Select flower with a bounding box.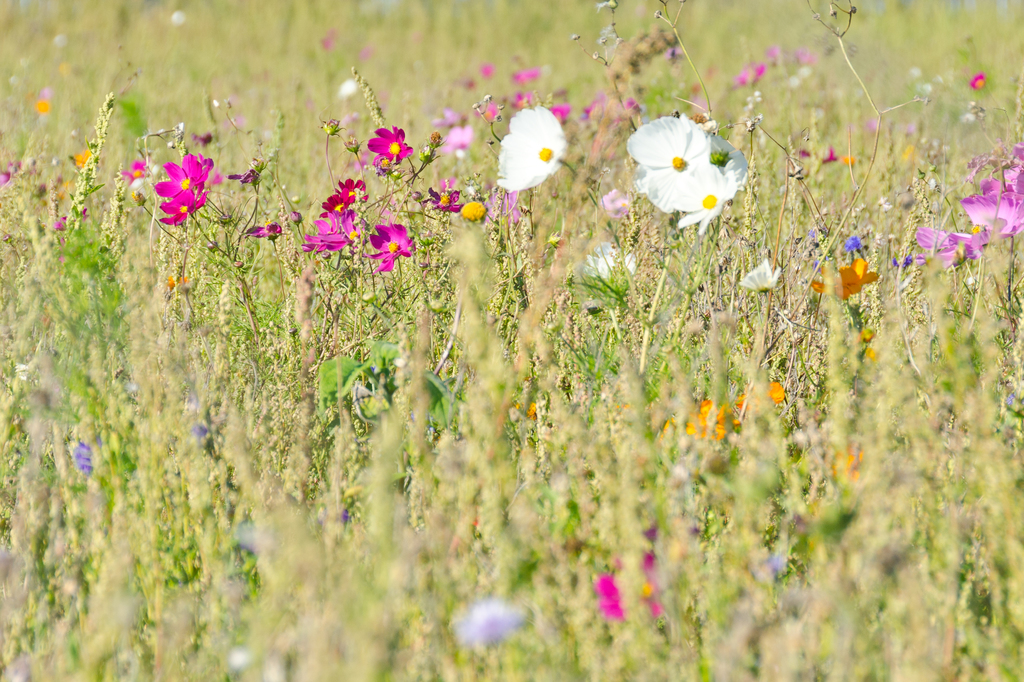
box=[116, 154, 150, 198].
